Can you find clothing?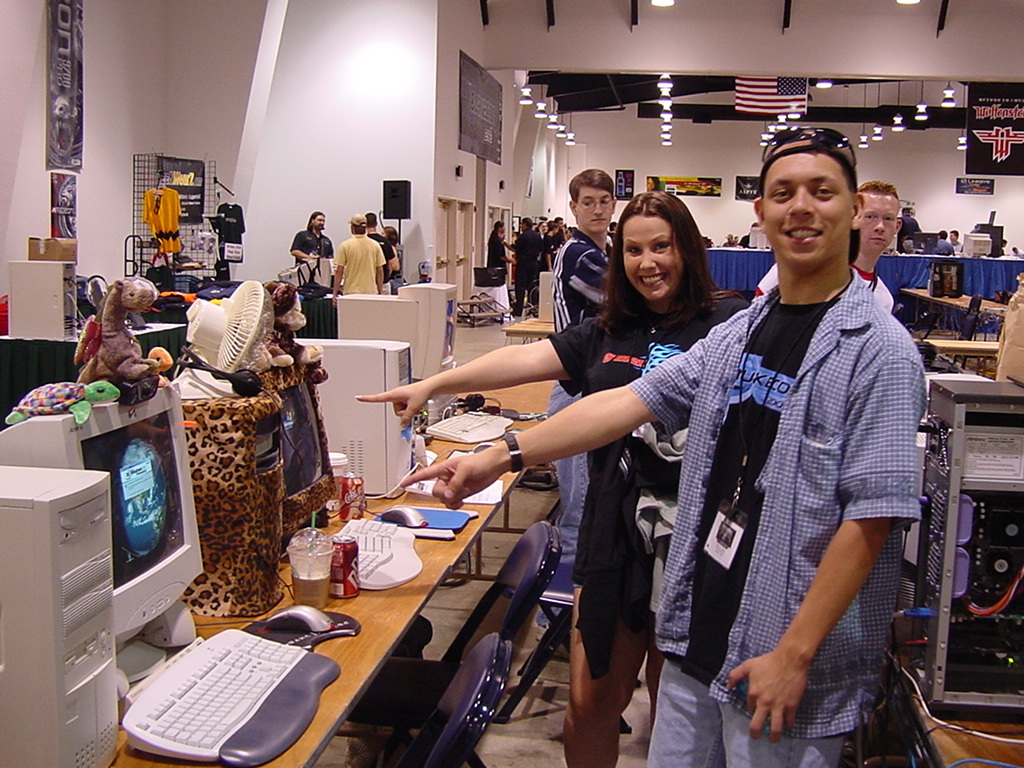
Yes, bounding box: bbox=(752, 263, 893, 316).
